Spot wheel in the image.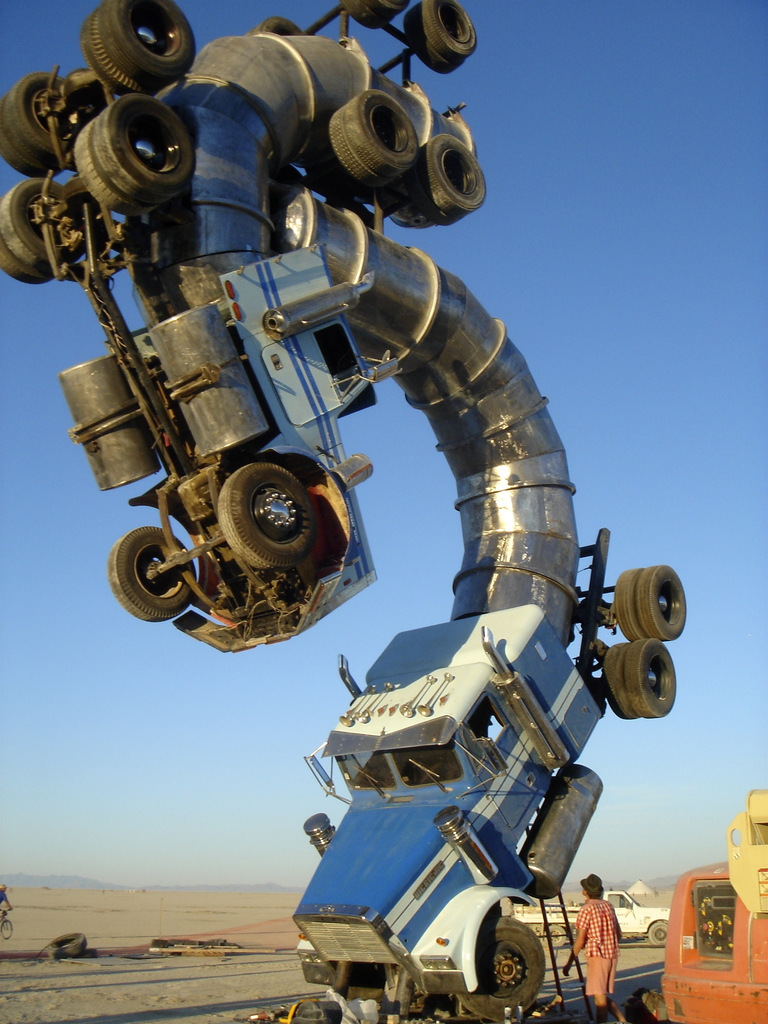
wheel found at x1=40 y1=925 x2=90 y2=960.
